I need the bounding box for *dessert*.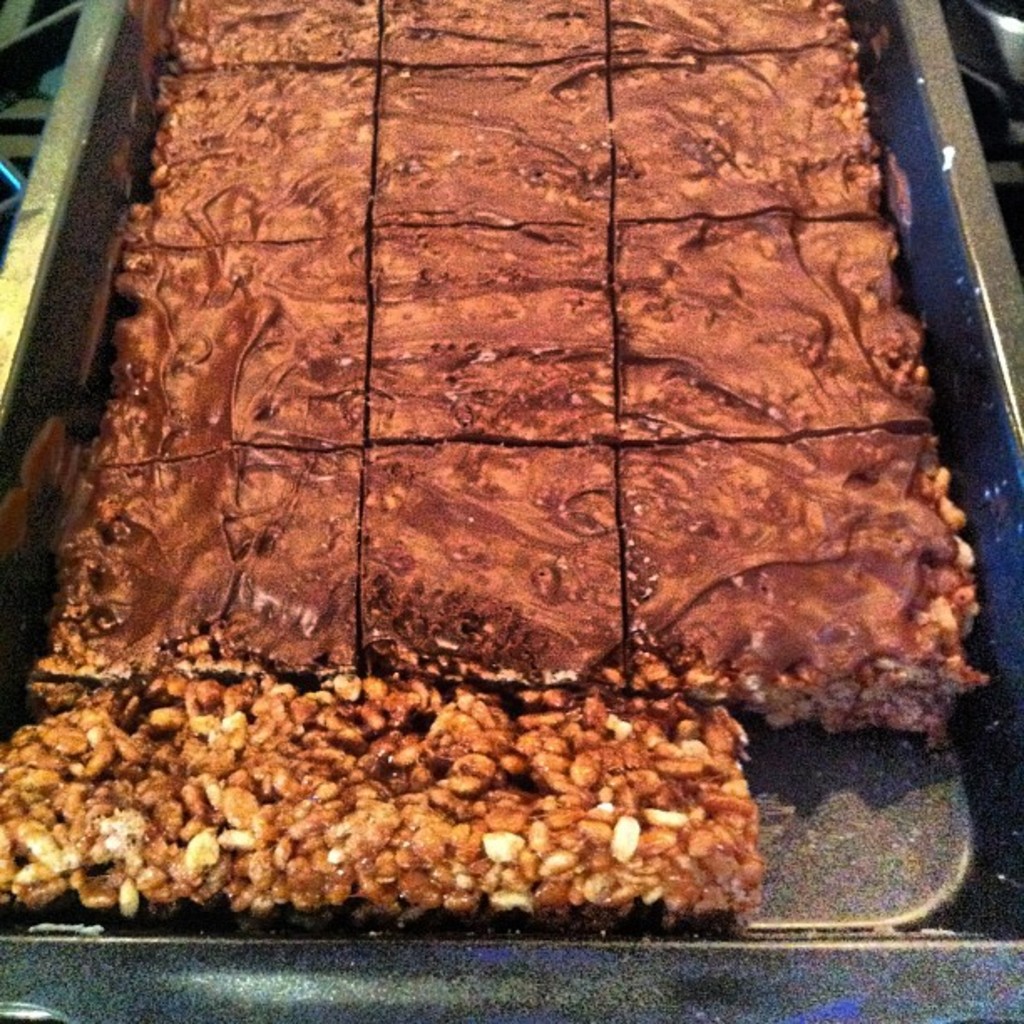
Here it is: 358 440 626 688.
